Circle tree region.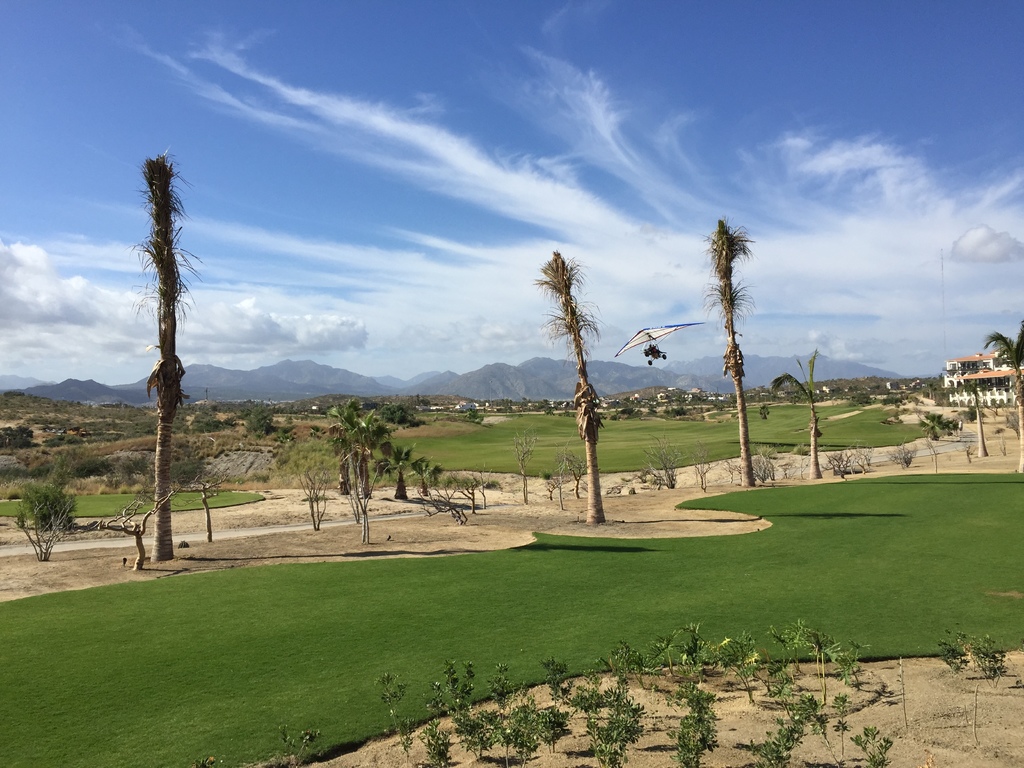
Region: (703,216,755,490).
